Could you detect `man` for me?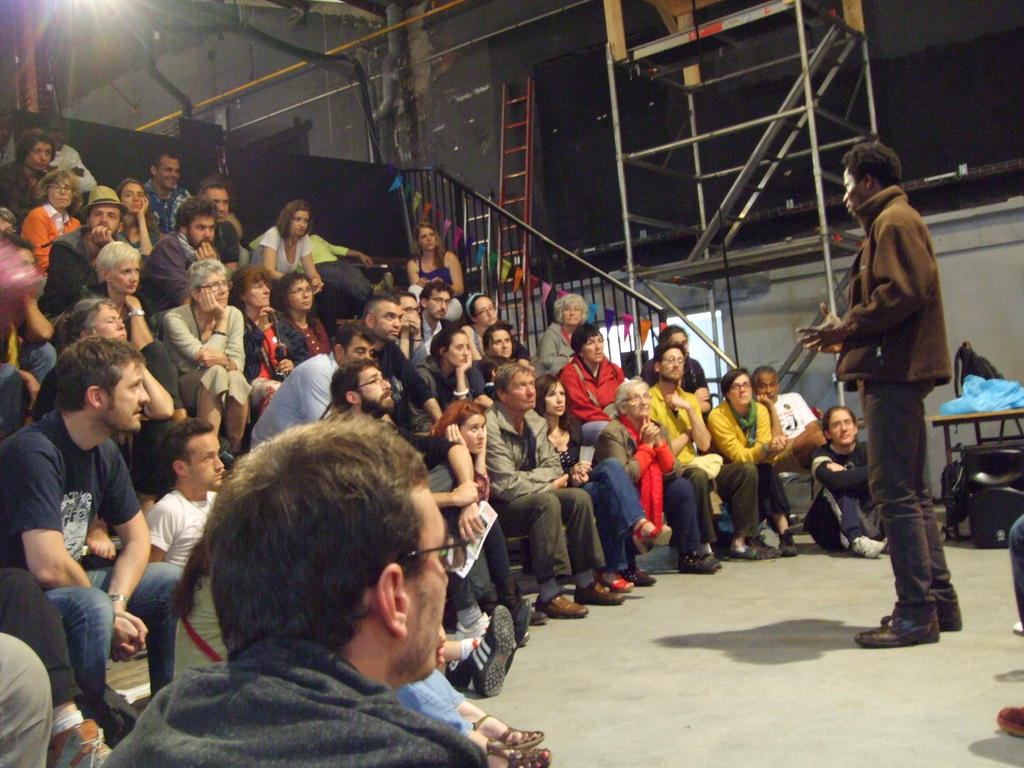
Detection result: <region>141, 406, 556, 767</region>.
